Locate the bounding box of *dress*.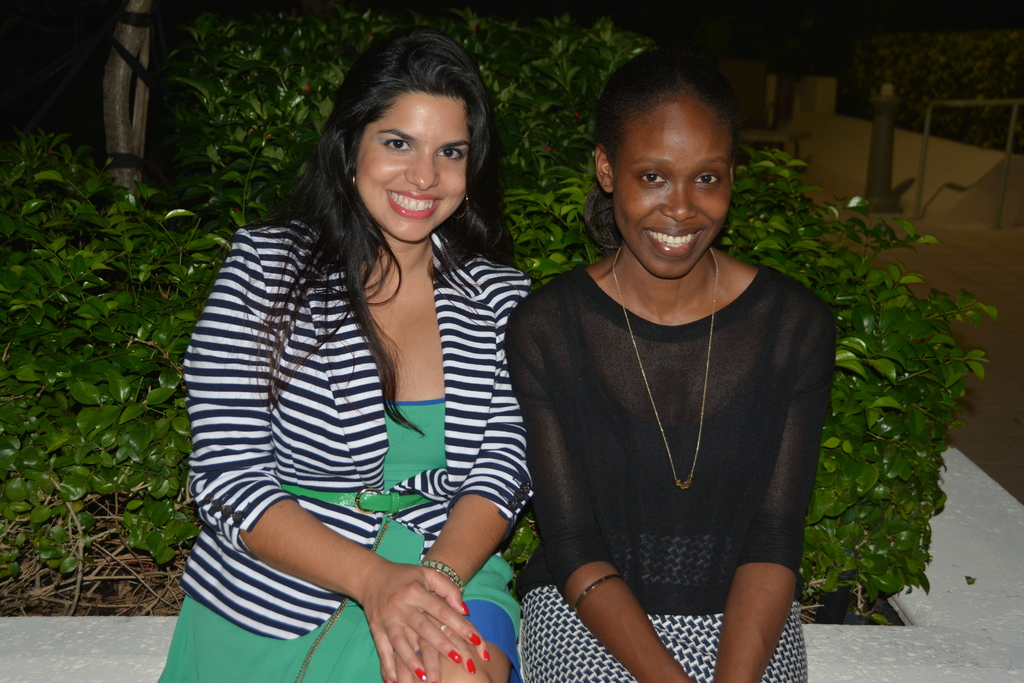
Bounding box: left=155, top=393, right=519, bottom=682.
